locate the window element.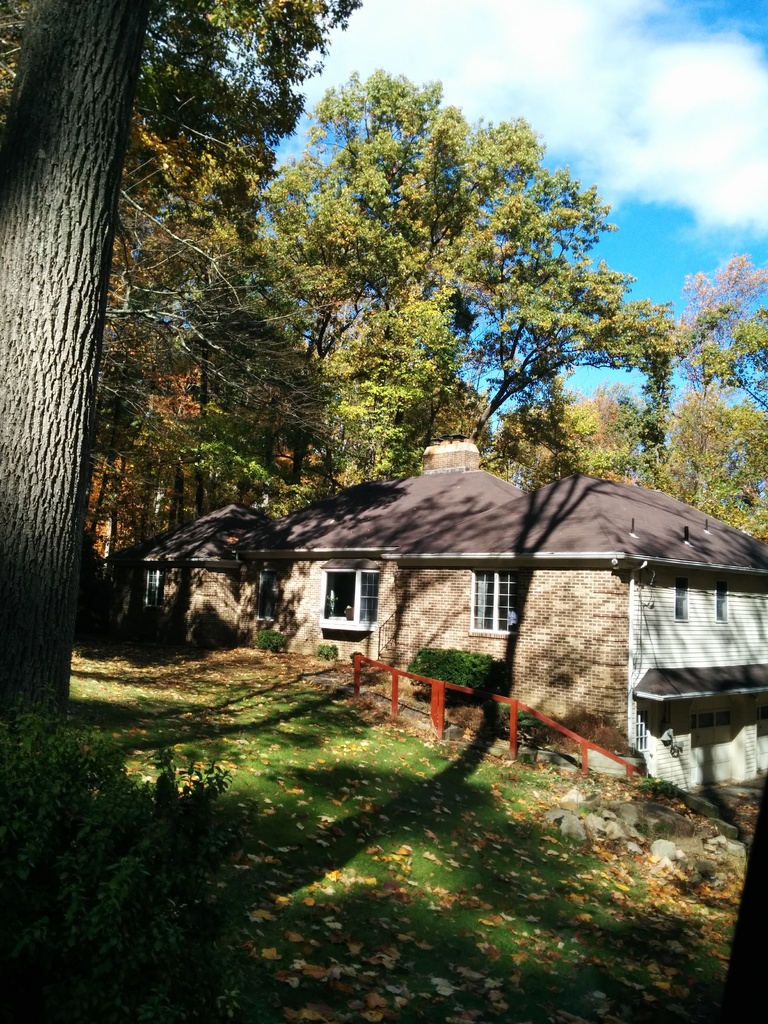
Element bbox: Rect(141, 568, 164, 610).
